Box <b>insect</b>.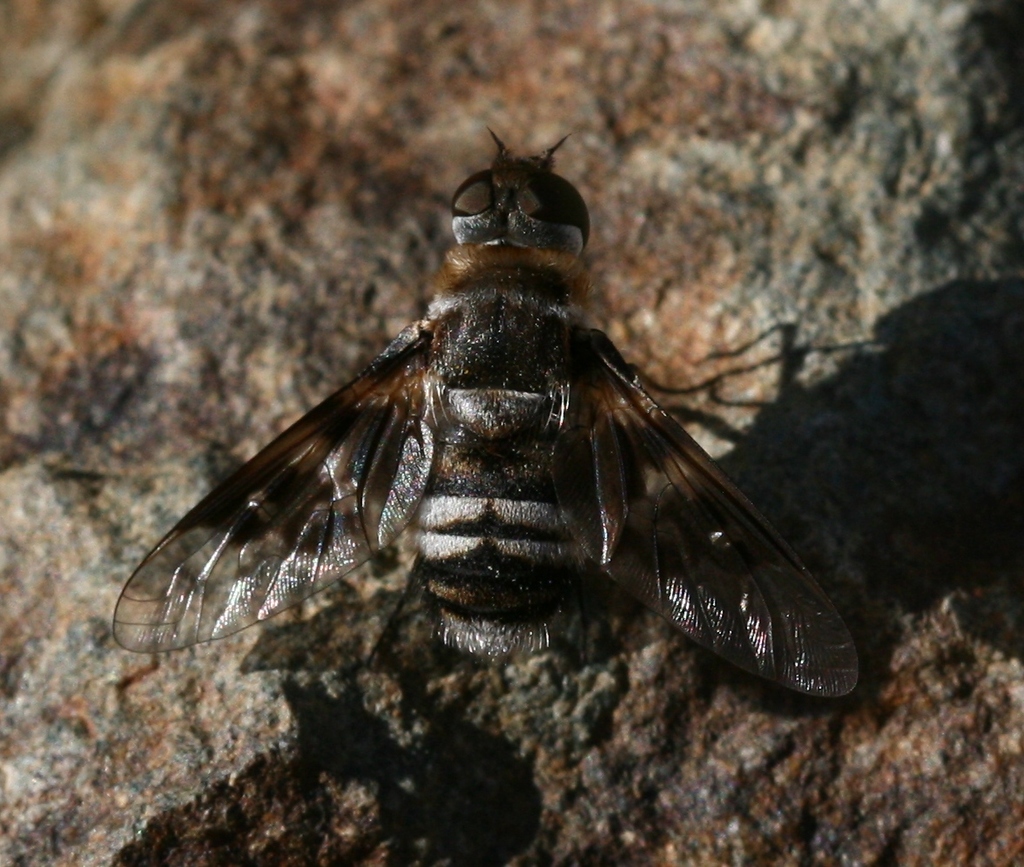
box=[109, 126, 862, 702].
